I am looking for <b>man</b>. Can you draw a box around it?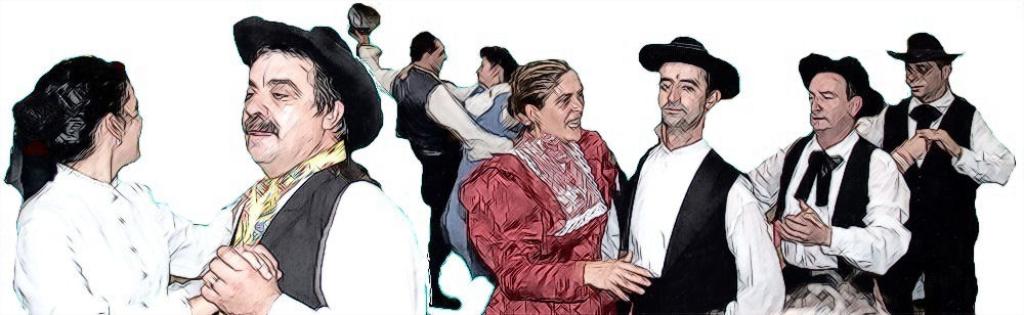
Sure, the bounding box is [x1=195, y1=13, x2=434, y2=314].
